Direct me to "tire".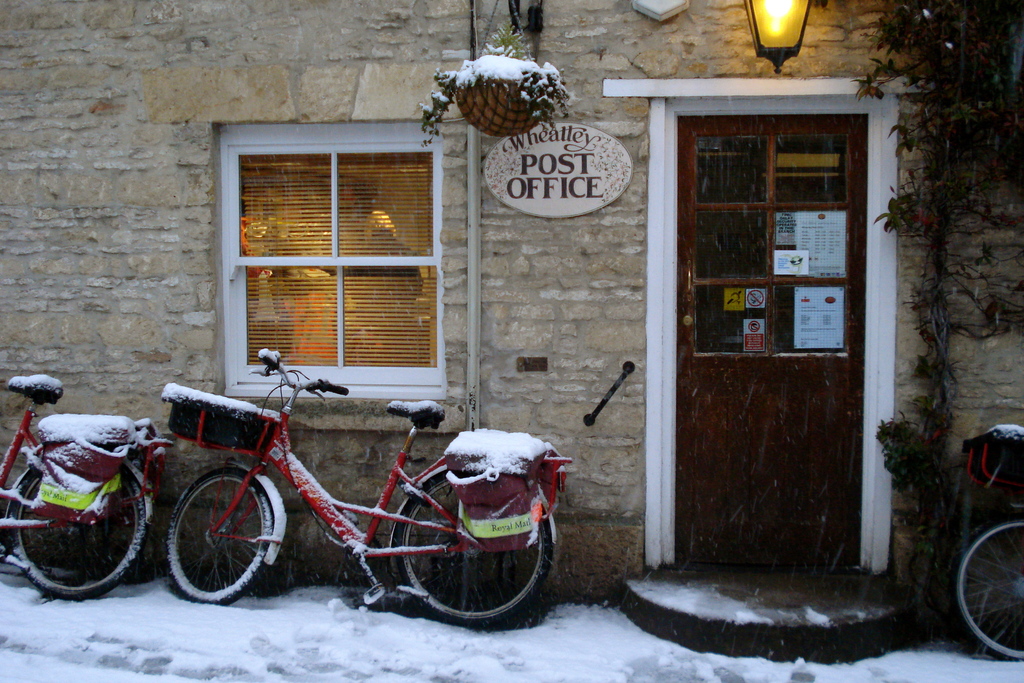
Direction: bbox(391, 462, 554, 630).
